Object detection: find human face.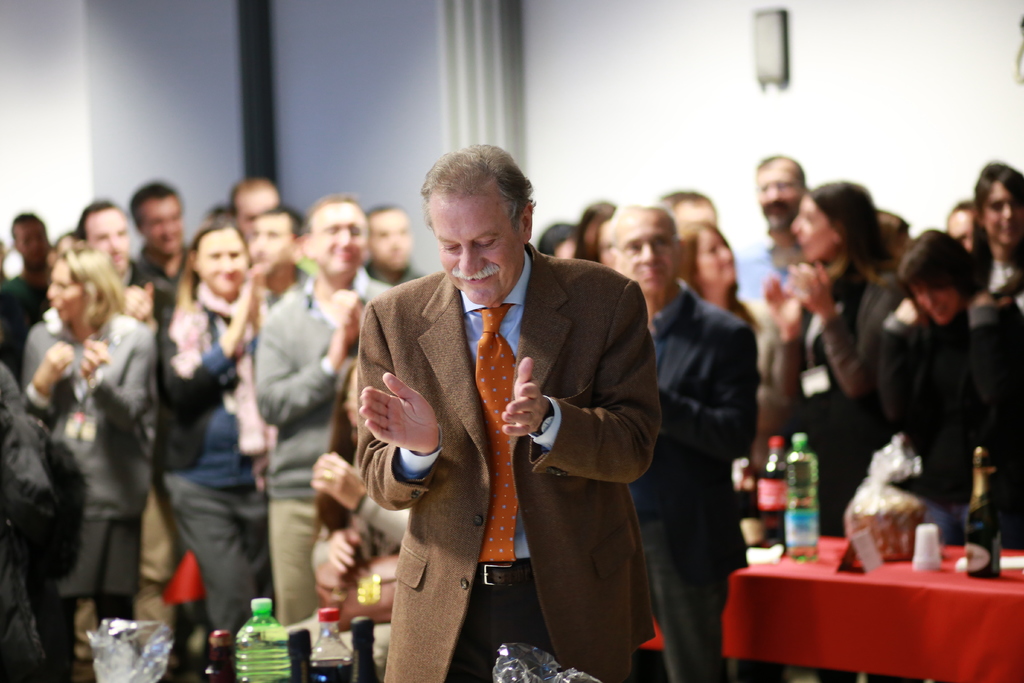
box=[143, 201, 184, 257].
